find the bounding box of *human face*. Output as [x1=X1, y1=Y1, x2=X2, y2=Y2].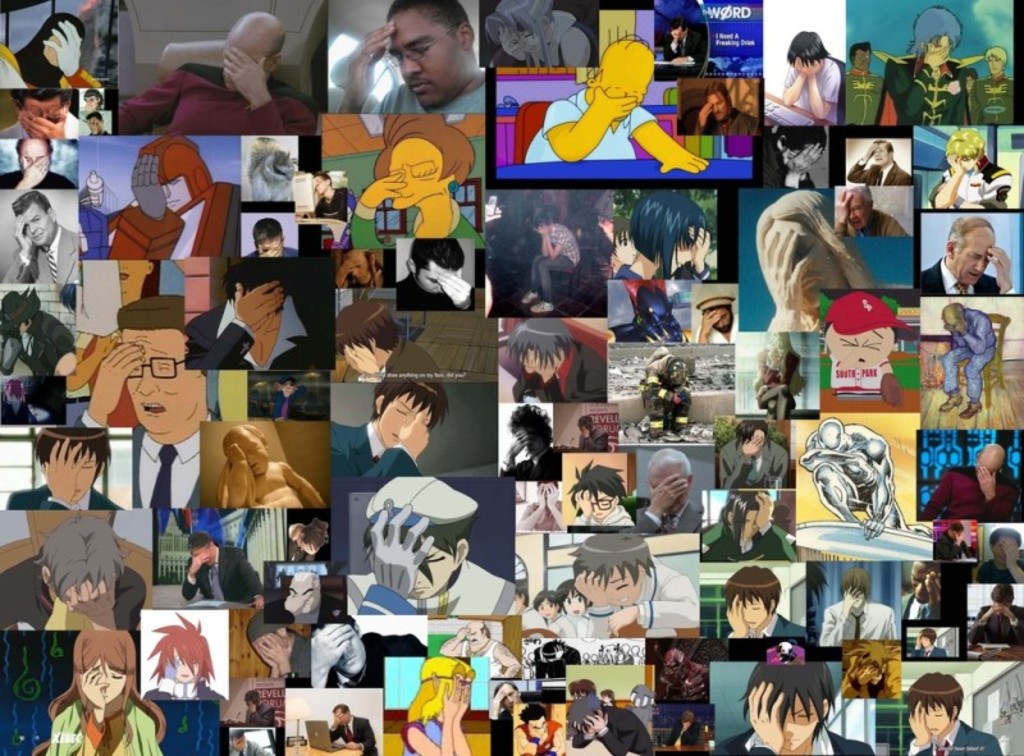
[x1=973, y1=459, x2=992, y2=477].
